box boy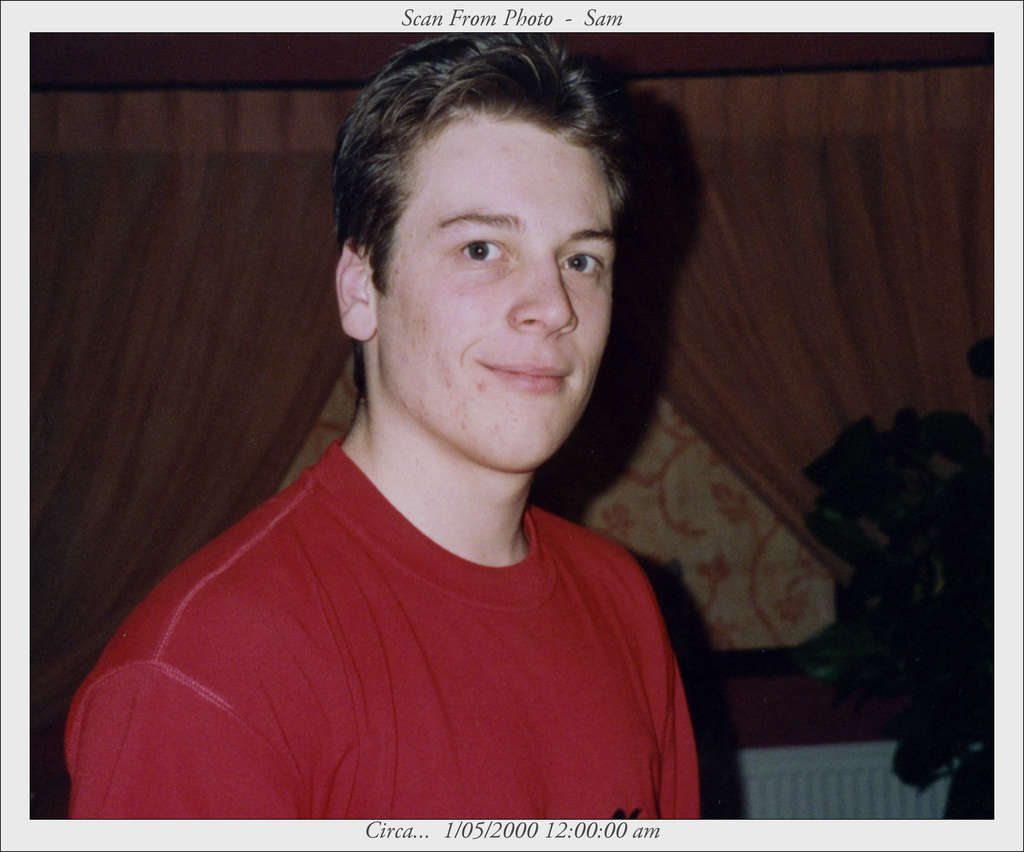
BBox(131, 74, 686, 851)
